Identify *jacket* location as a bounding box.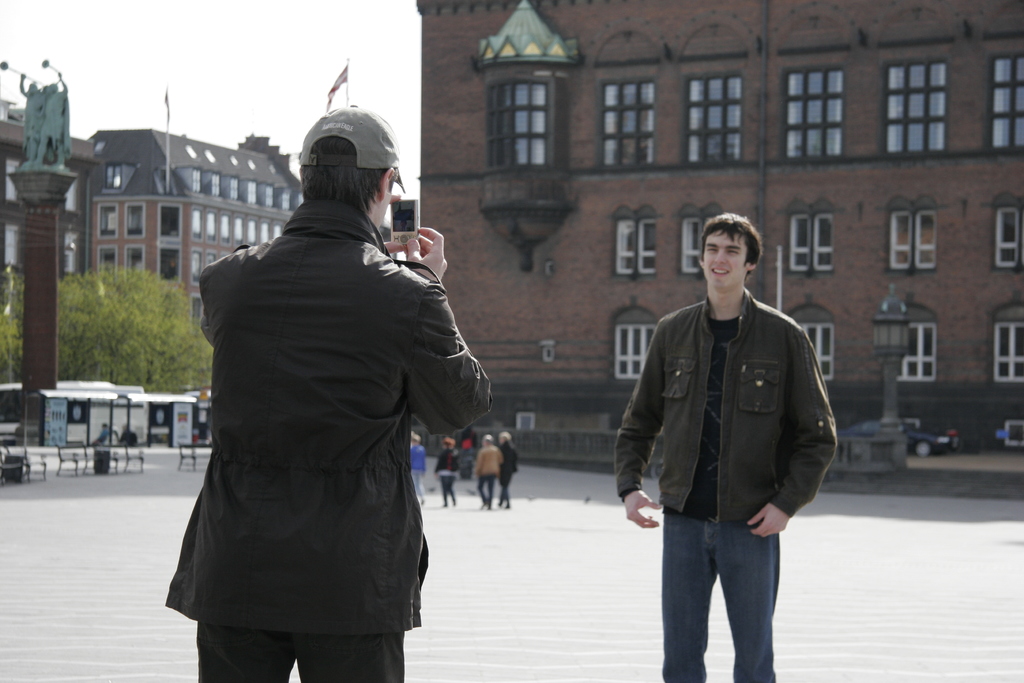
rect(154, 195, 497, 643).
